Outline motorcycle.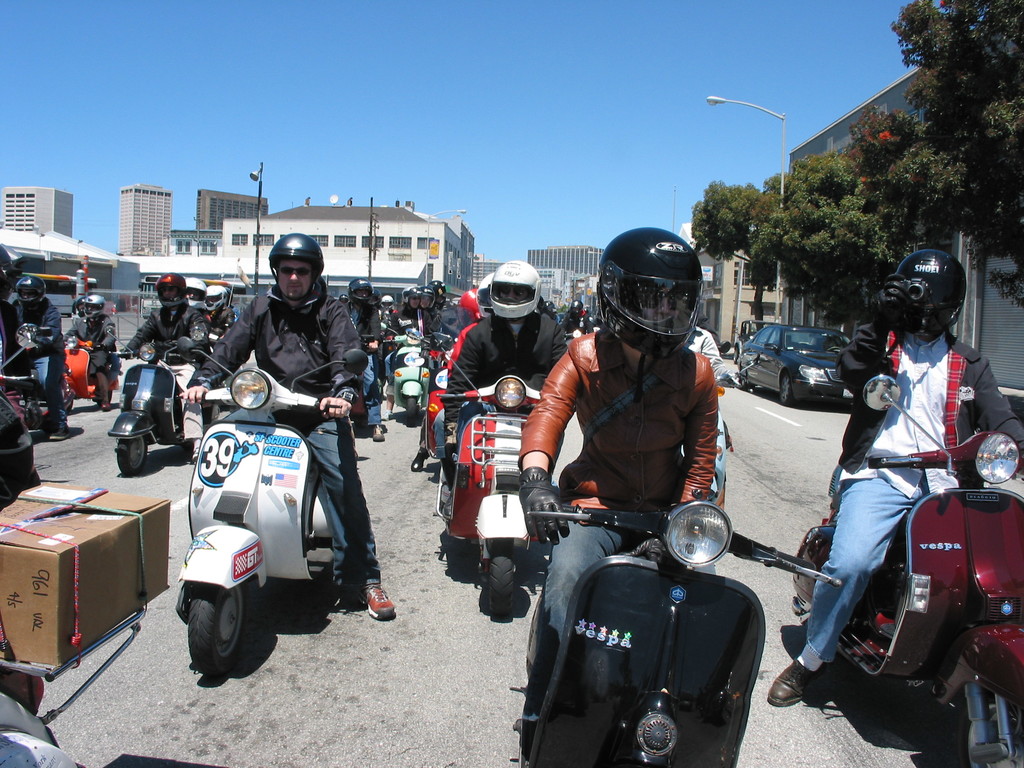
Outline: detection(513, 511, 787, 756).
